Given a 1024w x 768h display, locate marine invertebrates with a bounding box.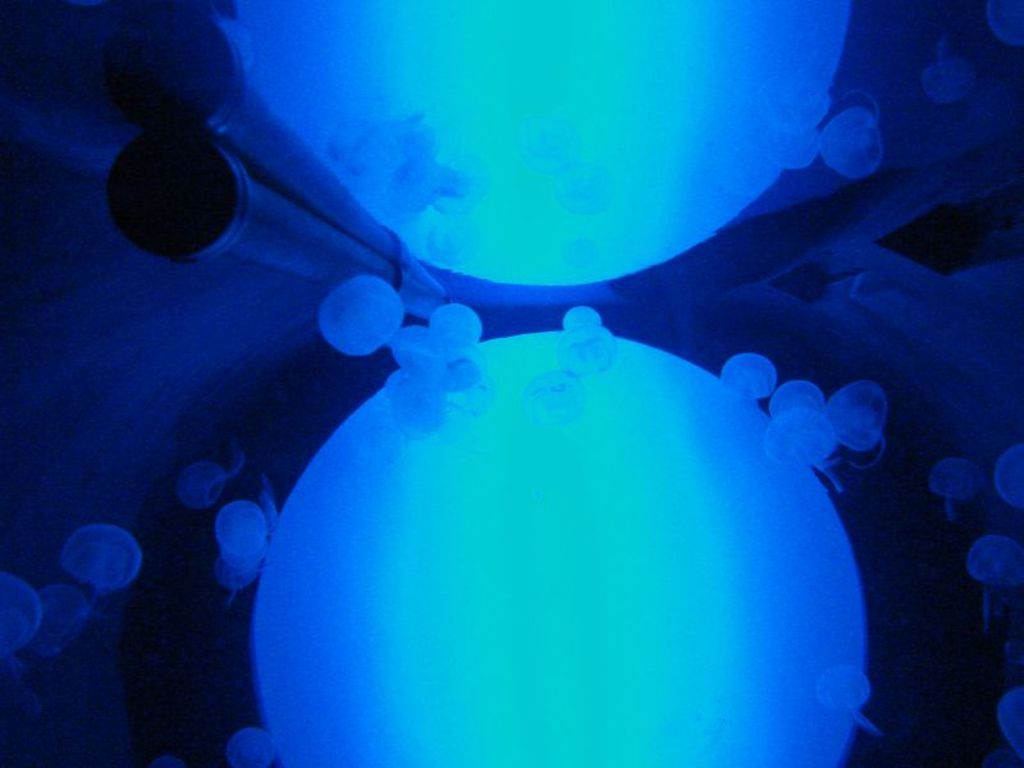
Located: bbox=(832, 379, 887, 453).
